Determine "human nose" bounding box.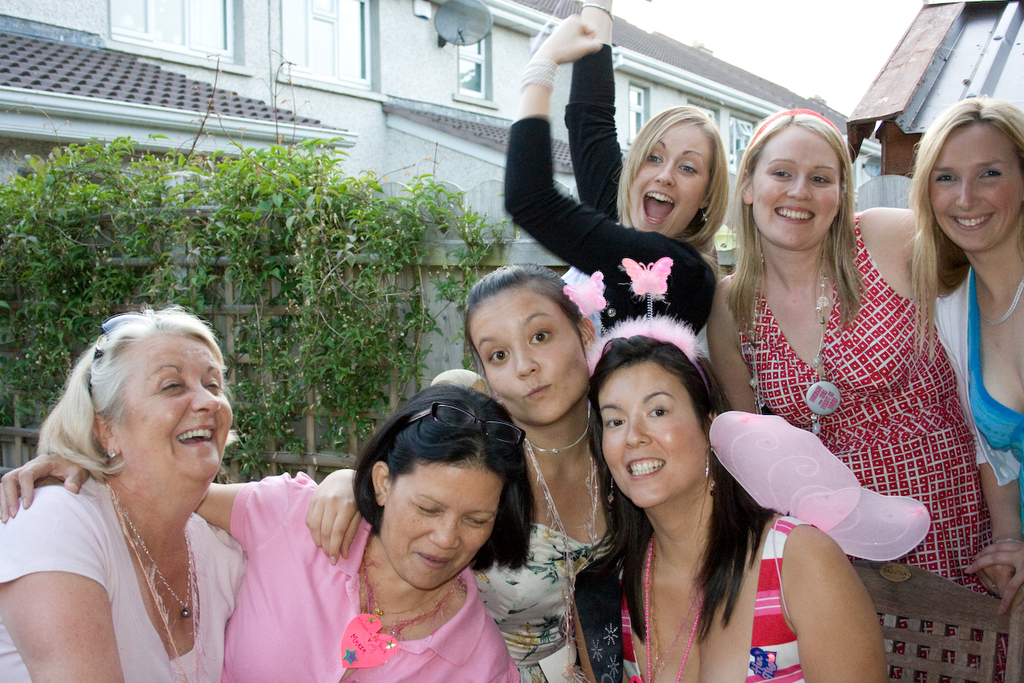
Determined: l=624, t=414, r=653, b=452.
